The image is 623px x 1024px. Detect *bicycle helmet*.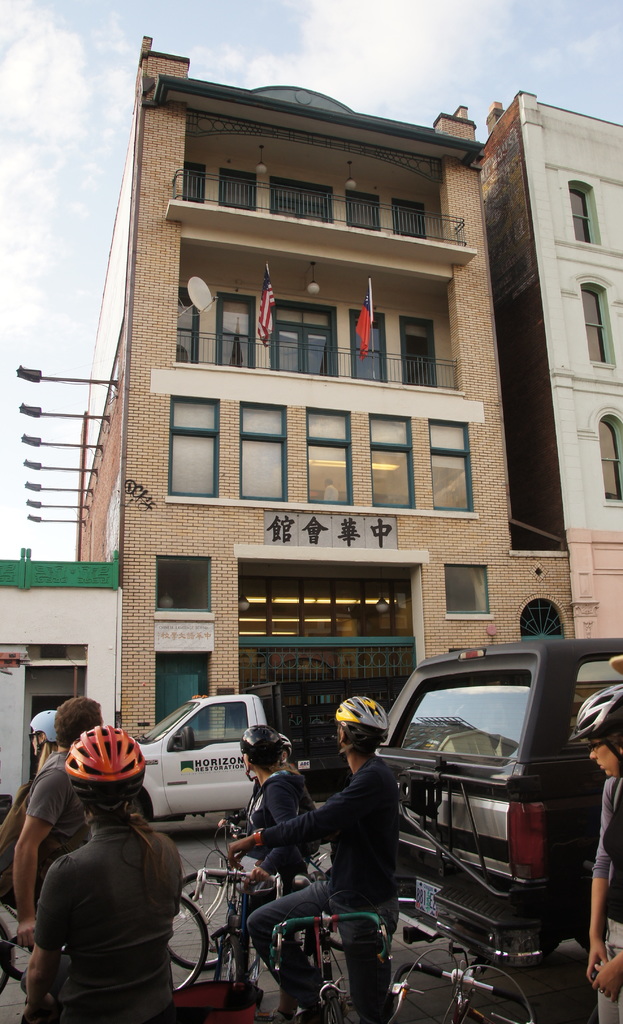
Detection: bbox(334, 701, 385, 738).
